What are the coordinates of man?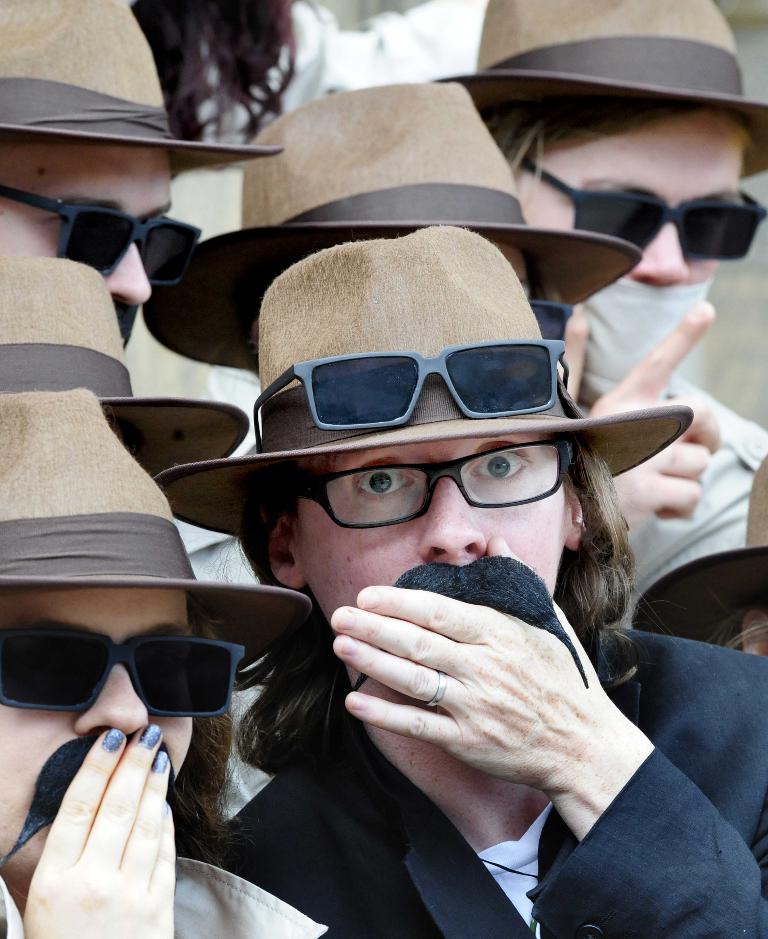
Rect(151, 221, 767, 938).
